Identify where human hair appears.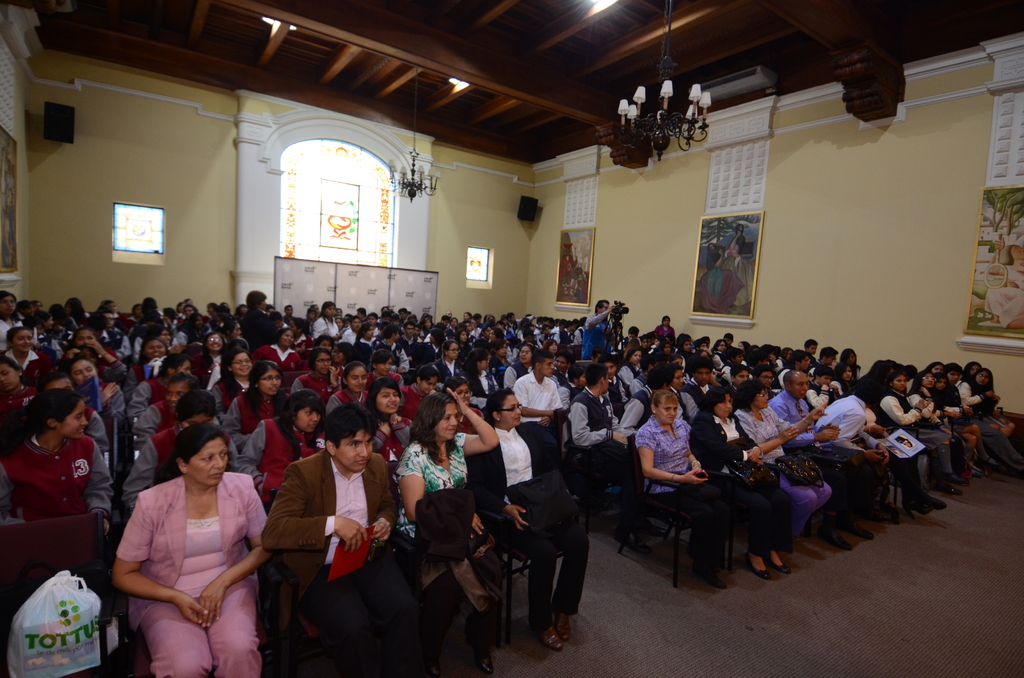
Appears at BBox(406, 389, 458, 462).
